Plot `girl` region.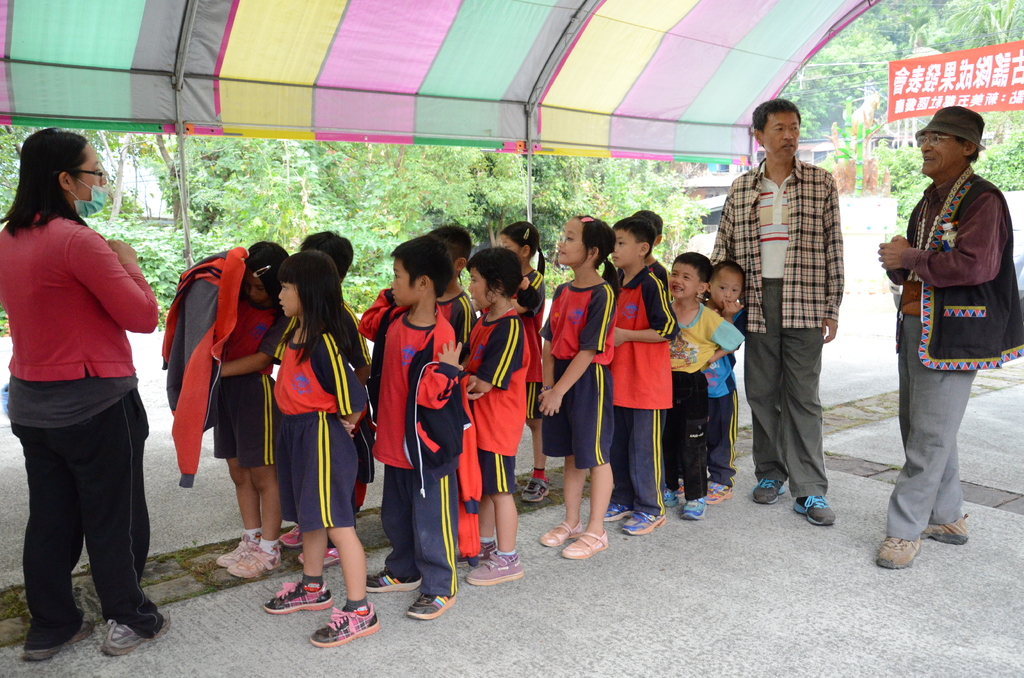
Plotted at {"x1": 536, "y1": 213, "x2": 617, "y2": 560}.
